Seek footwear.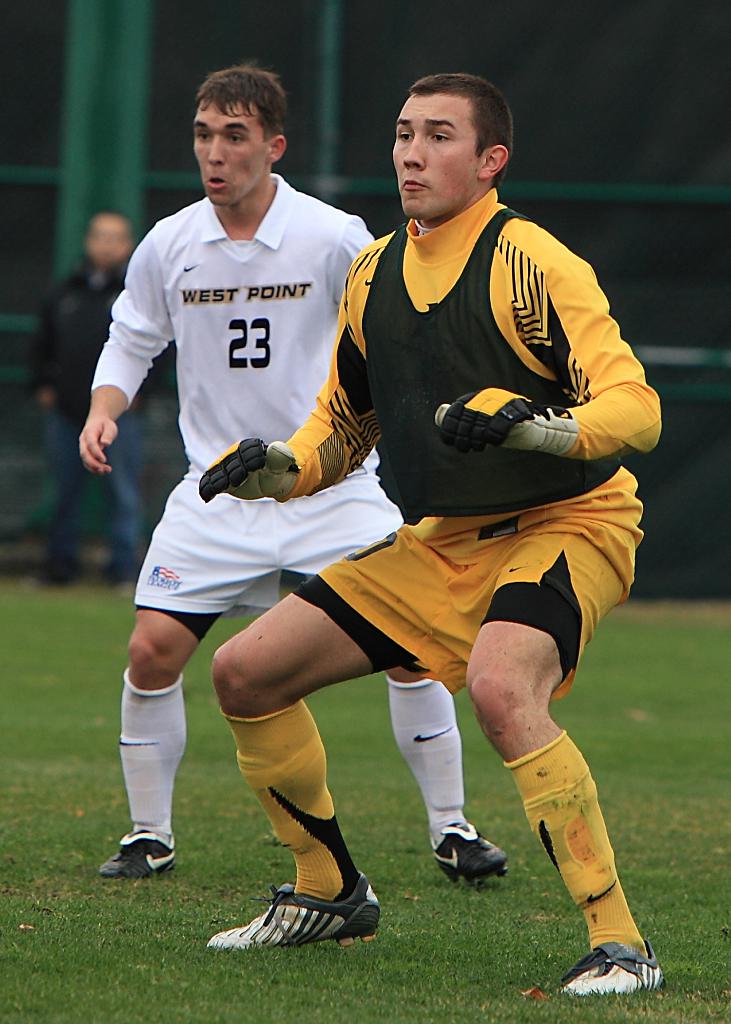
[222,873,389,956].
